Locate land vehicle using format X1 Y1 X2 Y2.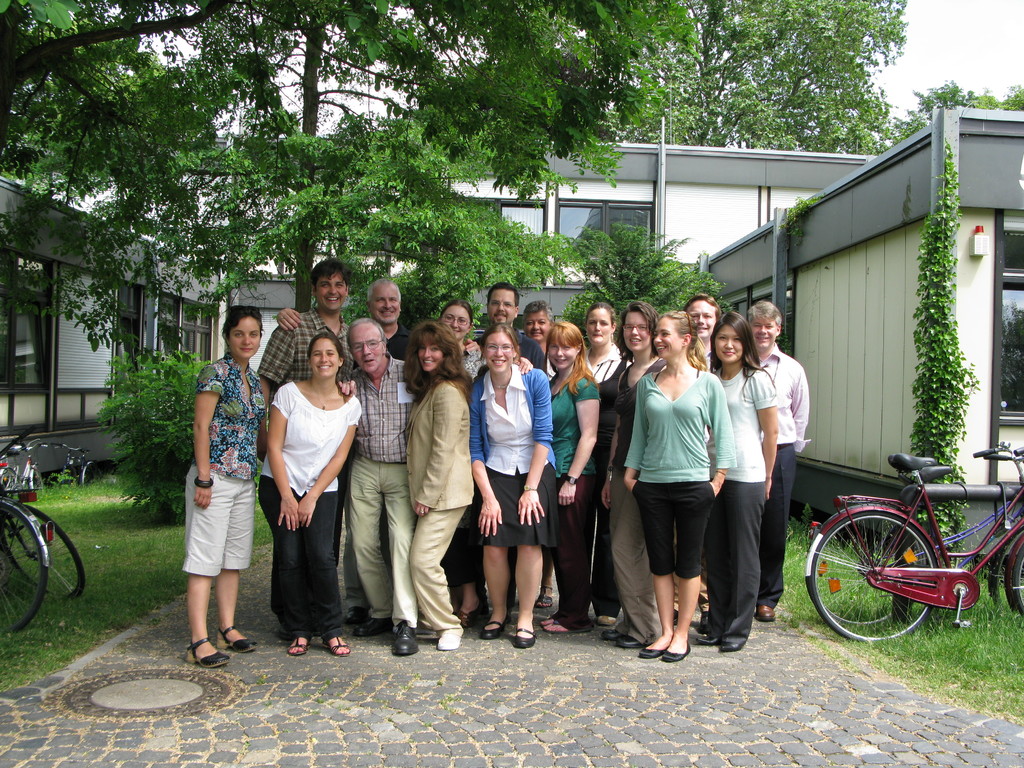
0 438 49 641.
